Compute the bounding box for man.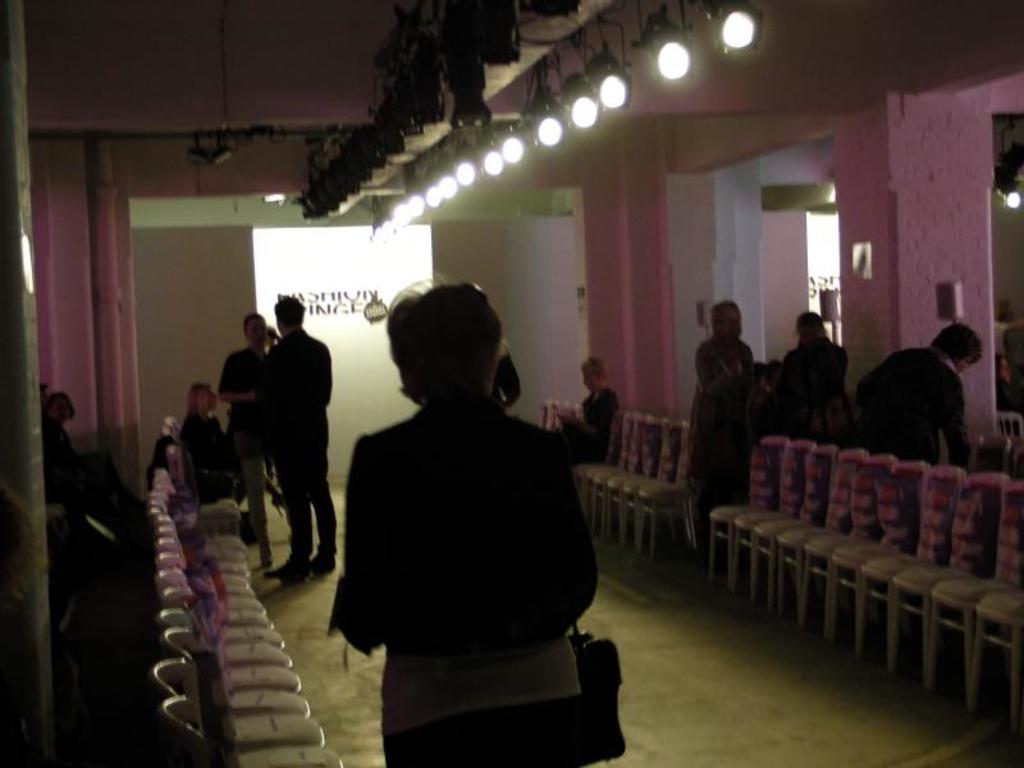
(861,320,988,477).
